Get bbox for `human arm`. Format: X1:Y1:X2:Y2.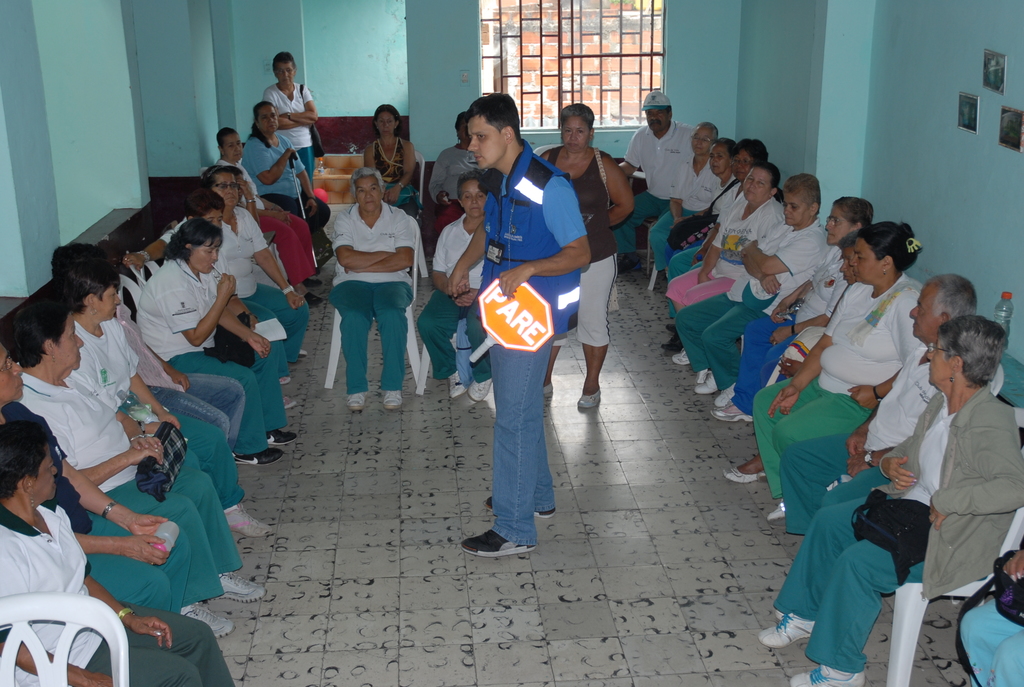
0:631:110:685.
